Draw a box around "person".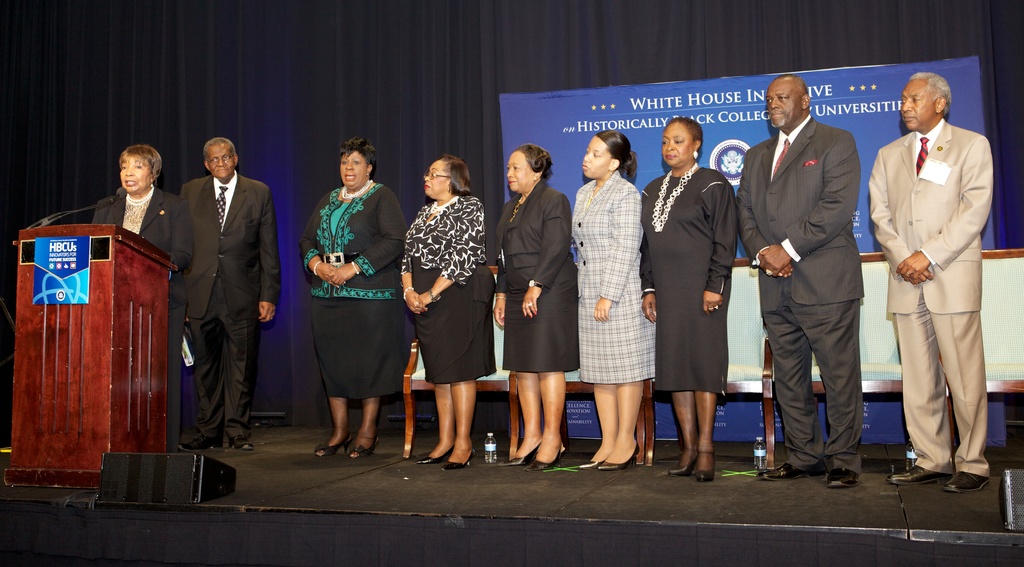
rect(174, 138, 279, 445).
